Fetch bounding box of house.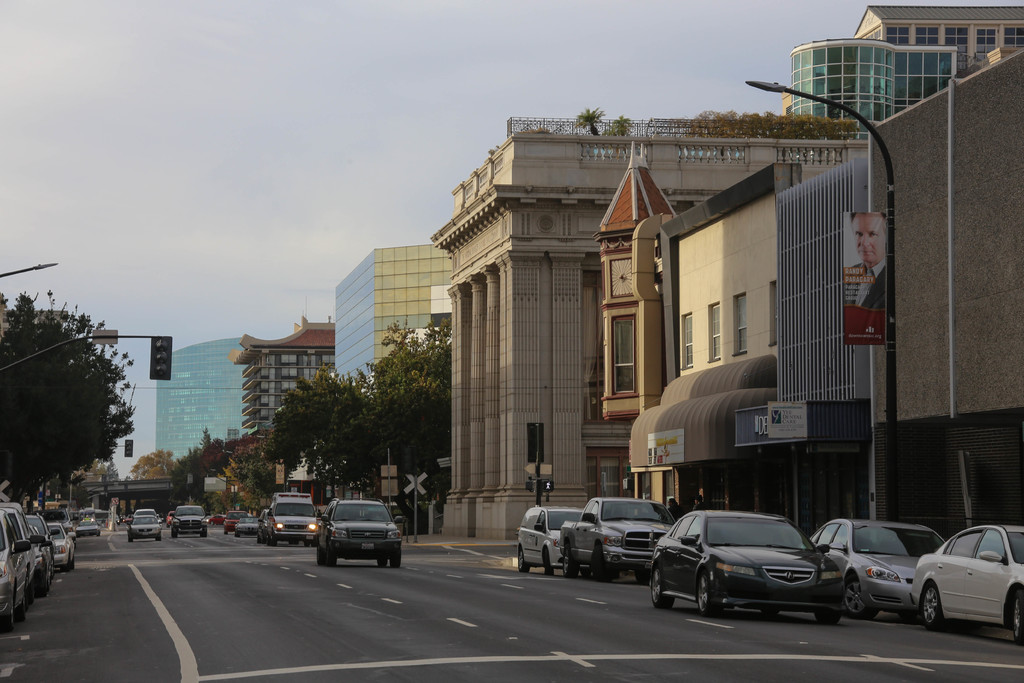
Bbox: [847, 0, 1023, 90].
